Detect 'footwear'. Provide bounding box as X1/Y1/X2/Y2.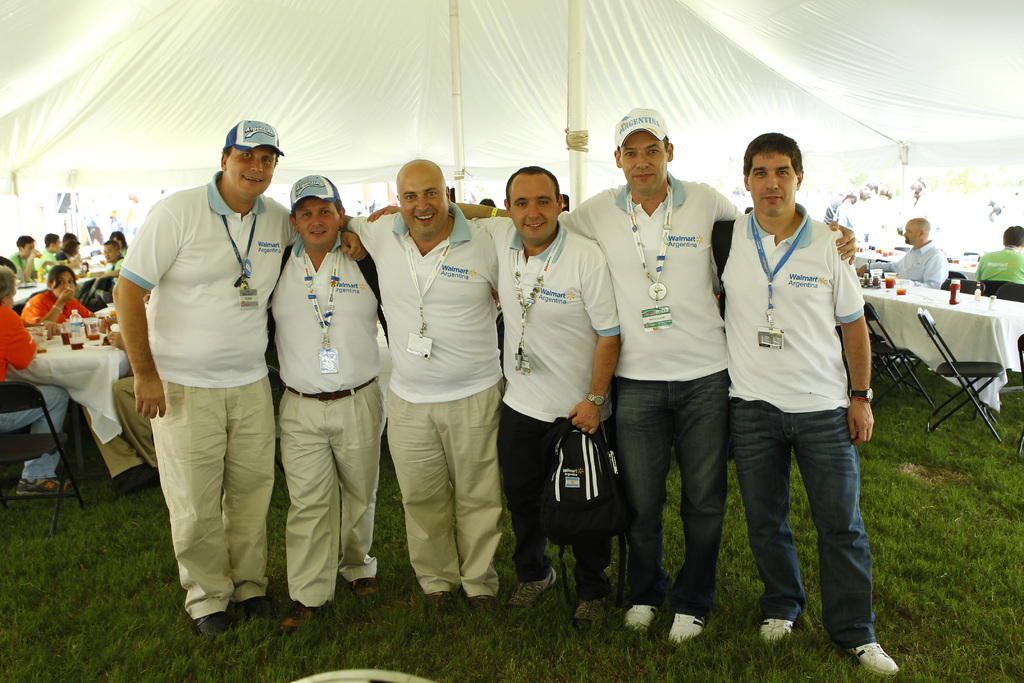
424/588/464/624.
